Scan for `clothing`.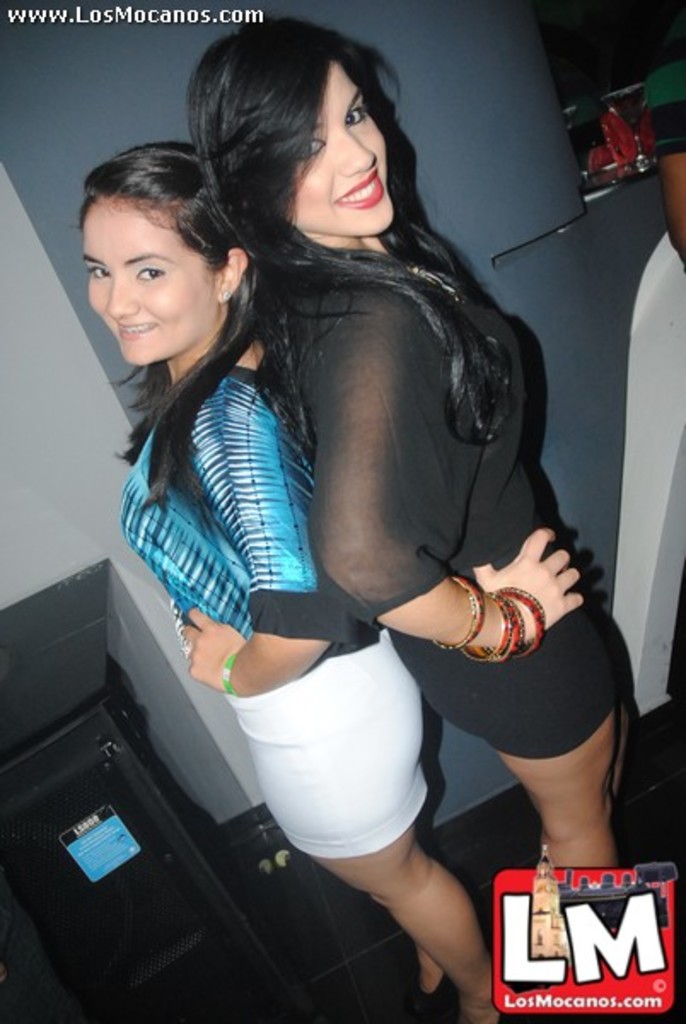
Scan result: <region>643, 65, 684, 157</region>.
